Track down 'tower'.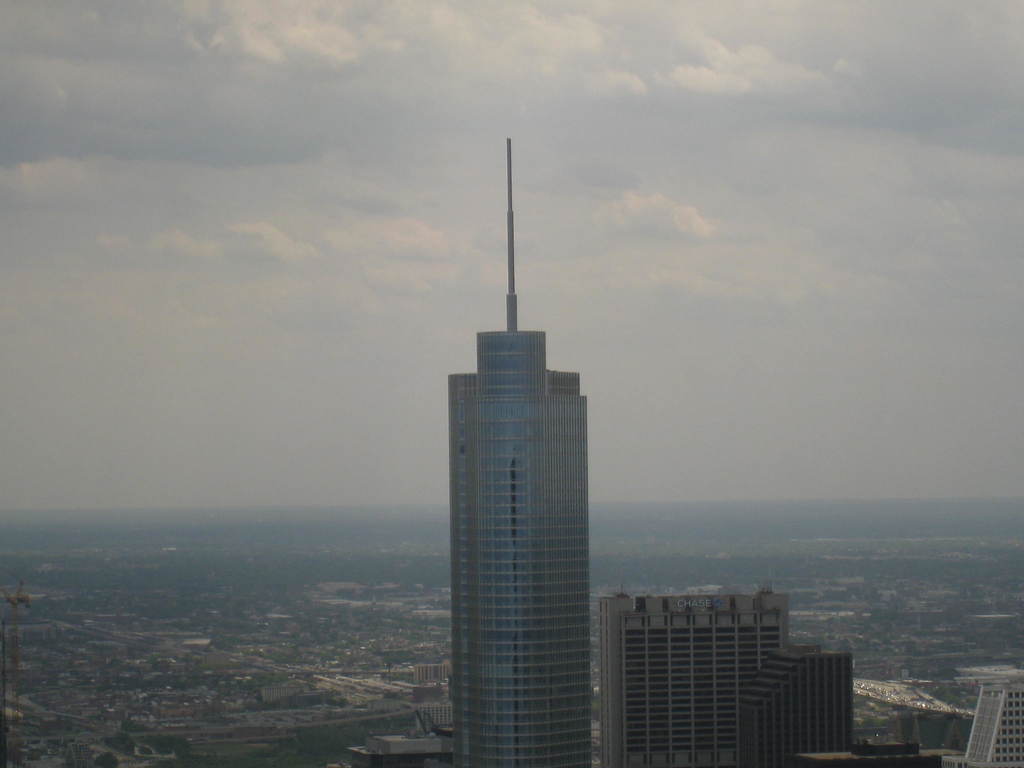
Tracked to 447/136/591/767.
